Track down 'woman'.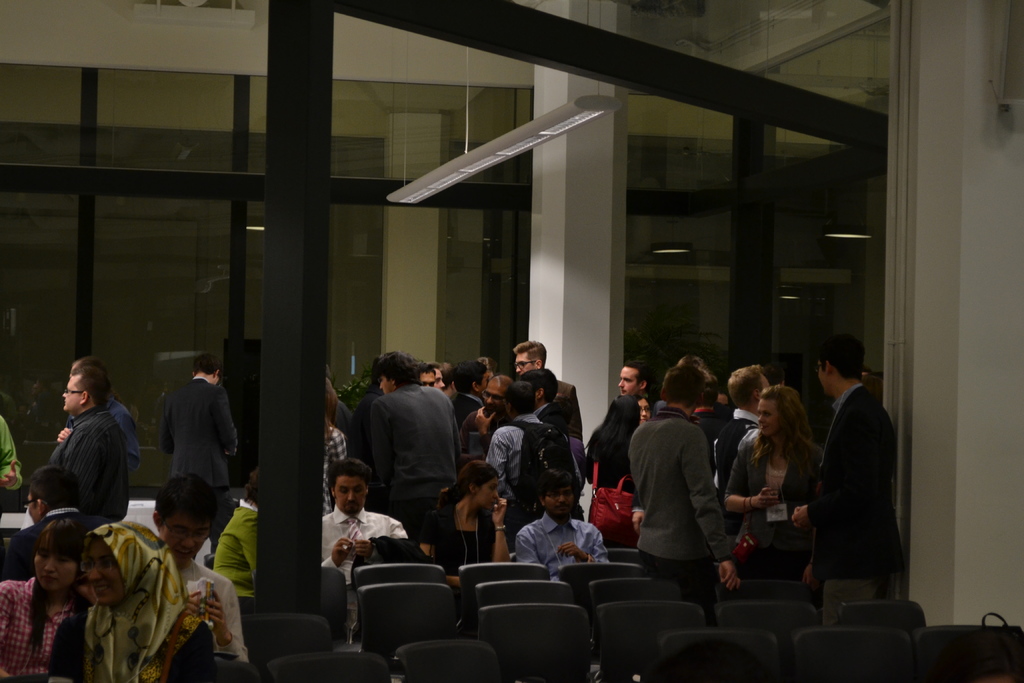
Tracked to Rect(41, 518, 220, 682).
